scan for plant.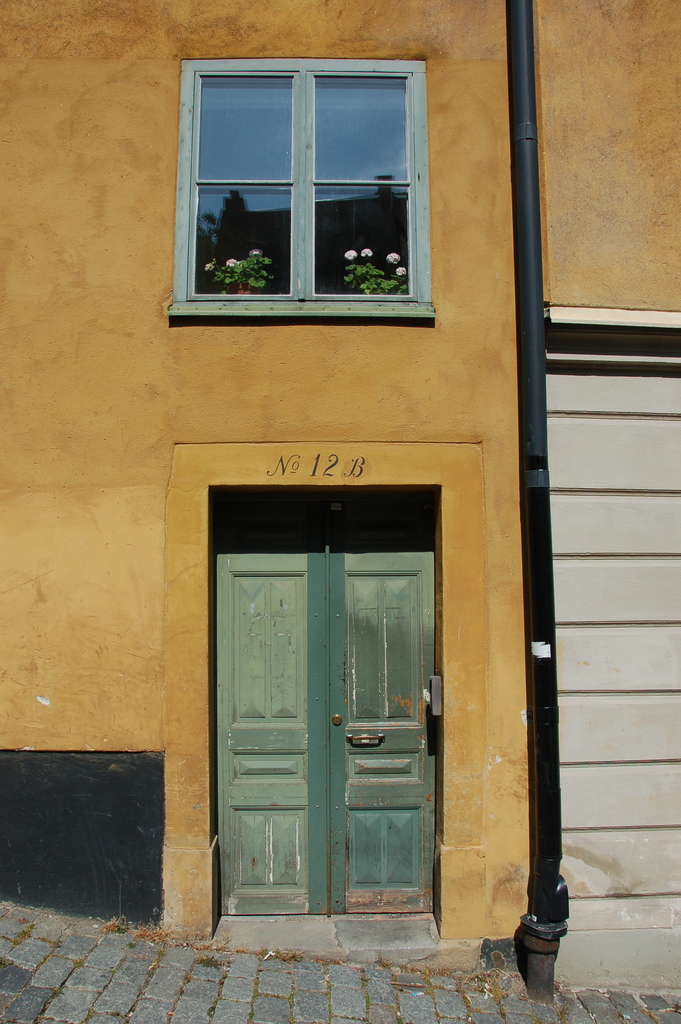
Scan result: 531:1008:543:1023.
